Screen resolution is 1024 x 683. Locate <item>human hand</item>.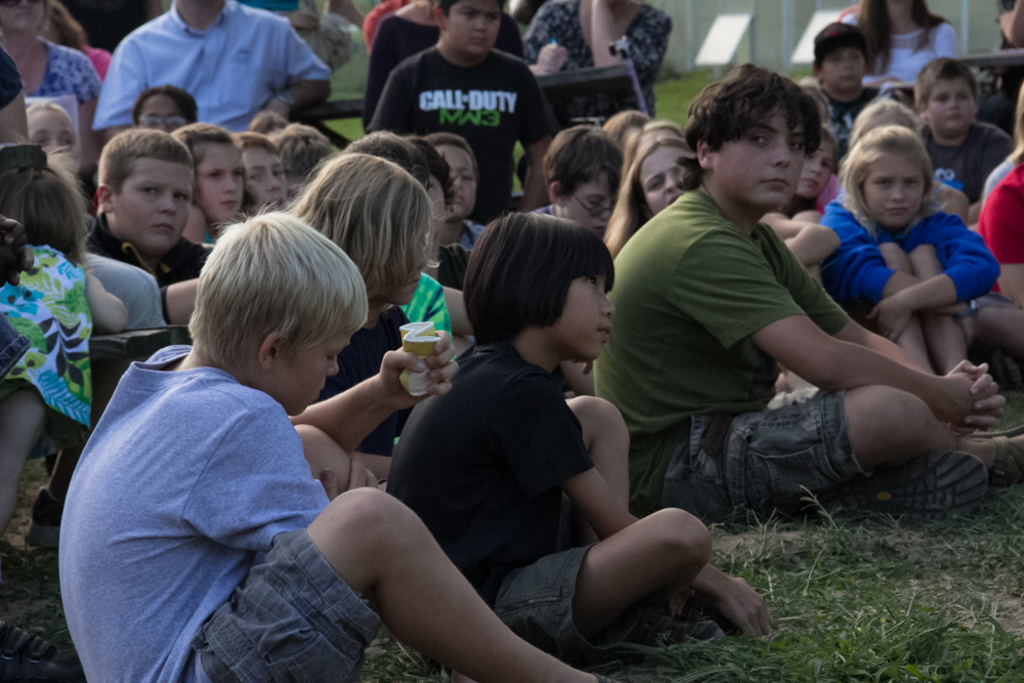
crop(364, 334, 459, 403).
